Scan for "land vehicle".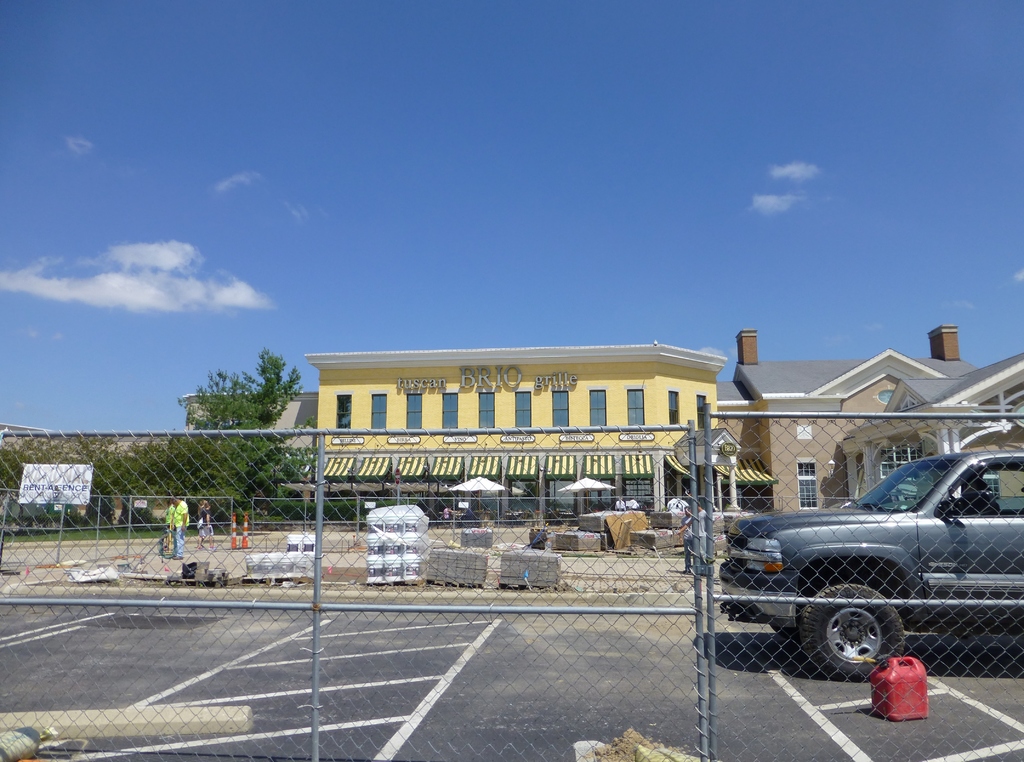
Scan result: x1=719 y1=447 x2=1023 y2=678.
